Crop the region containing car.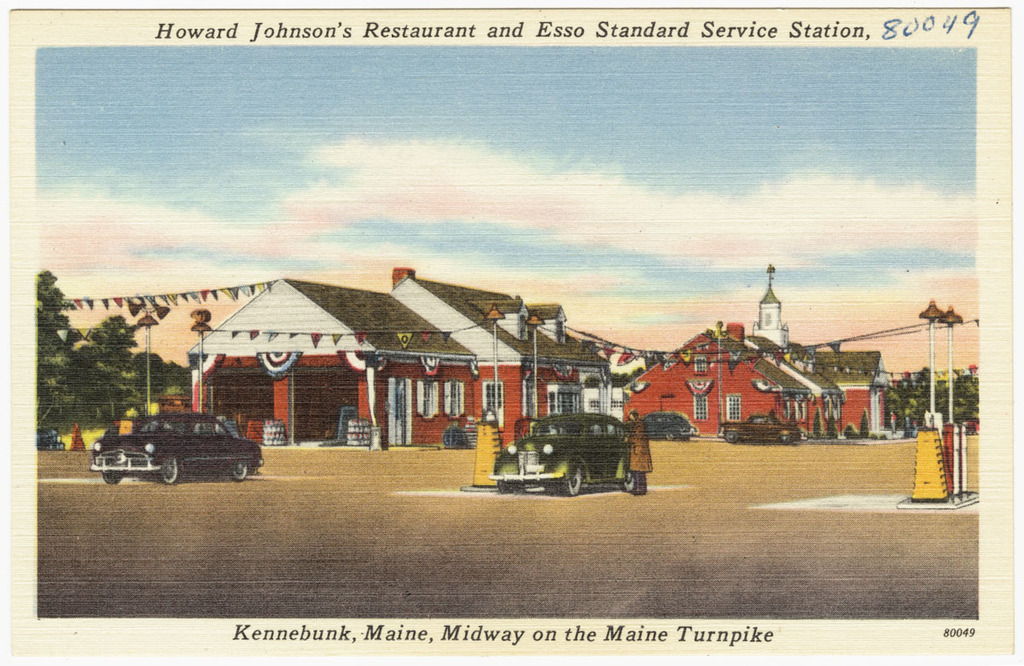
Crop region: box(719, 416, 803, 447).
